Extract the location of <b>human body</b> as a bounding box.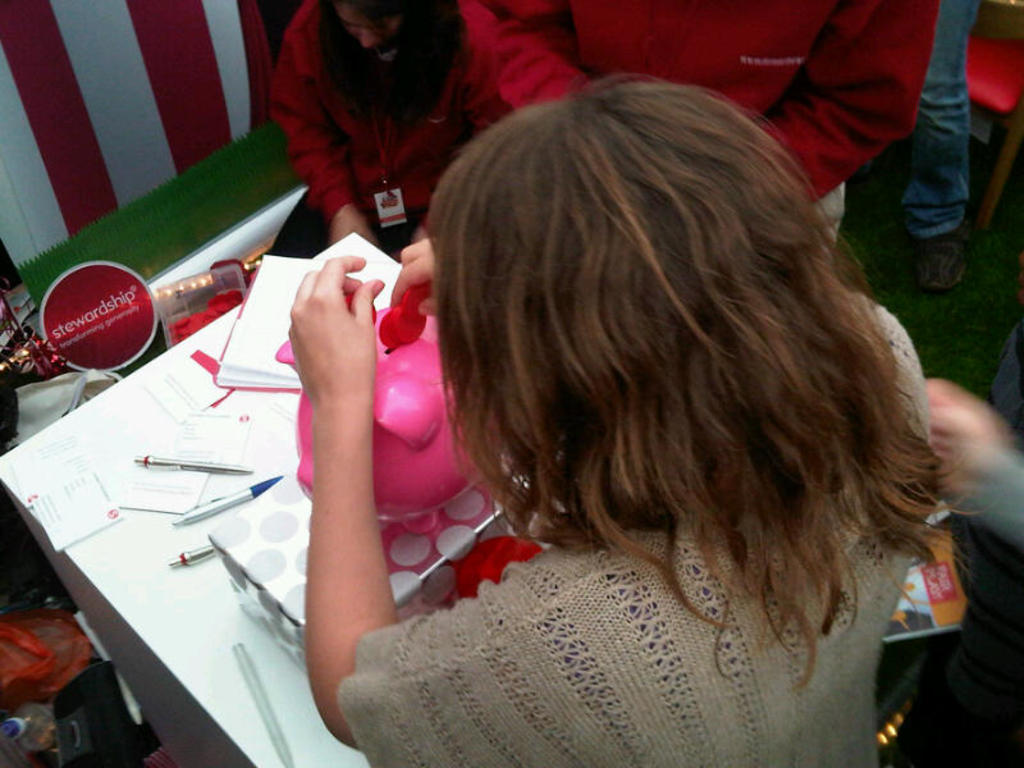
<box>298,88,1004,741</box>.
